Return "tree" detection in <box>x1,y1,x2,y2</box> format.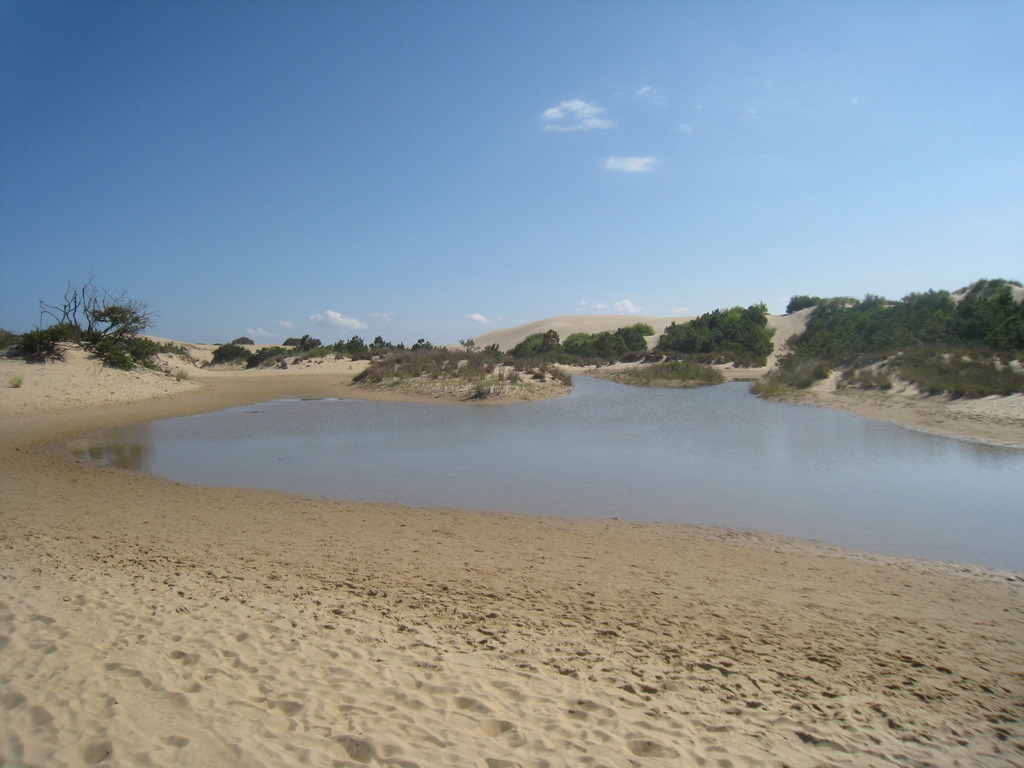
<box>458,335,480,356</box>.
